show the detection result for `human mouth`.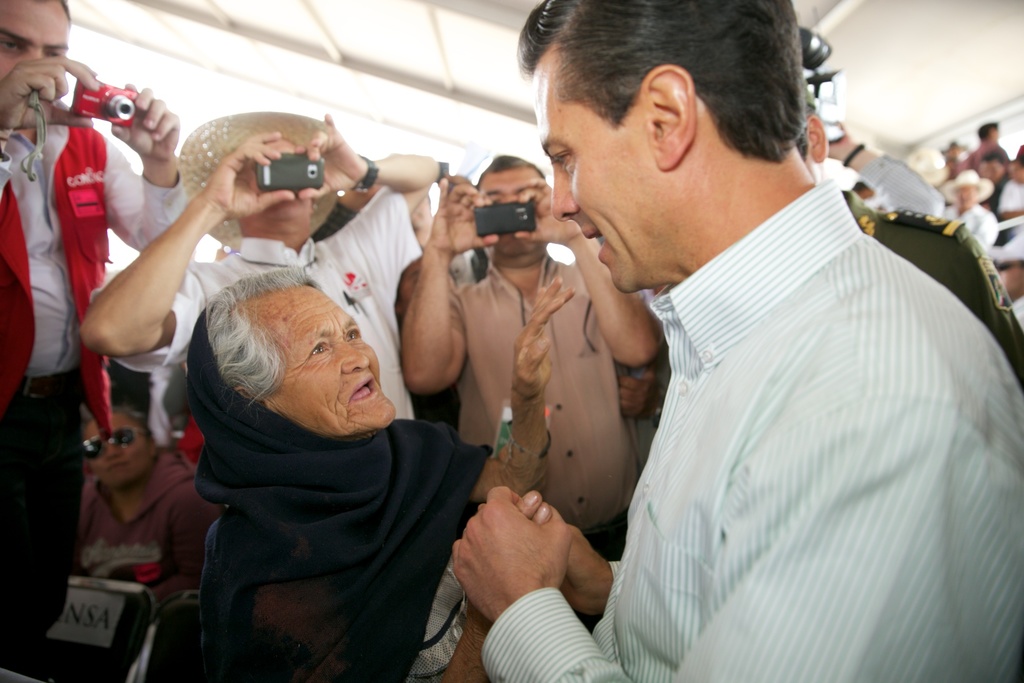
588, 227, 608, 256.
